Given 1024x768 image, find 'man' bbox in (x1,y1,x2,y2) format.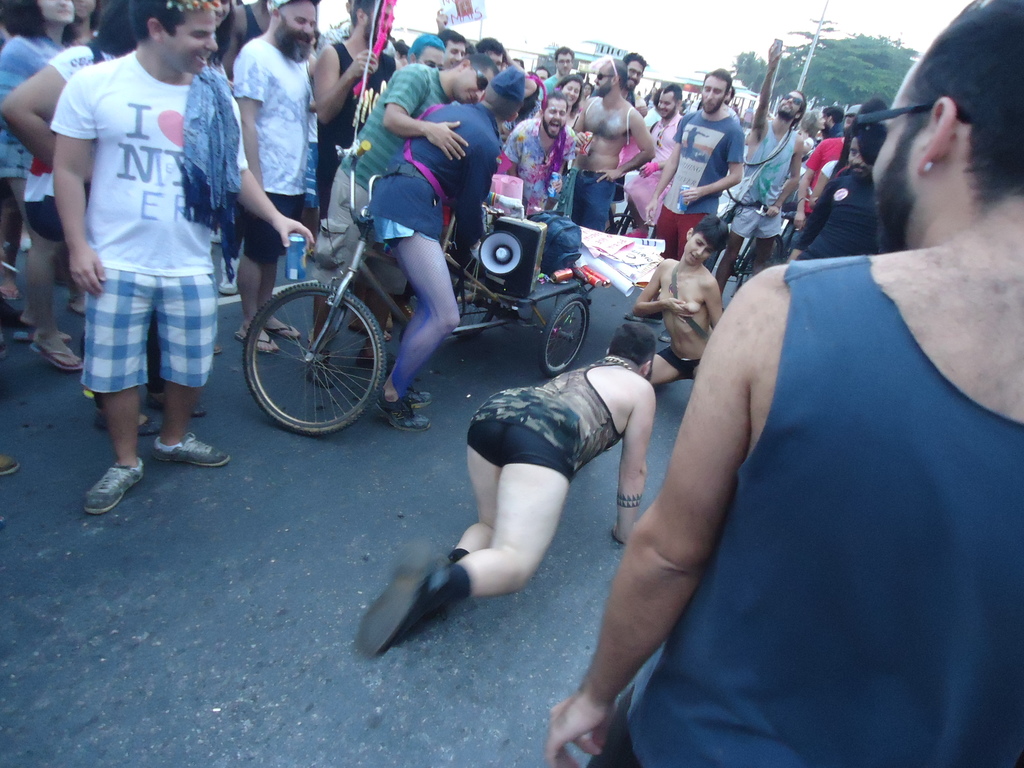
(324,63,504,353).
